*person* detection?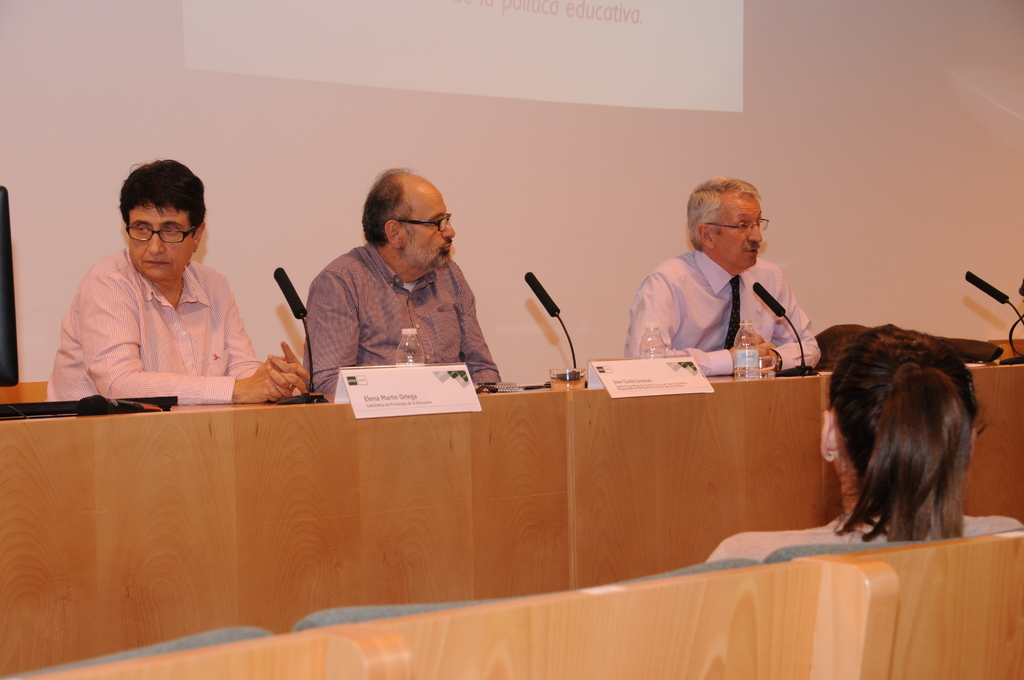
Rect(307, 165, 506, 398)
